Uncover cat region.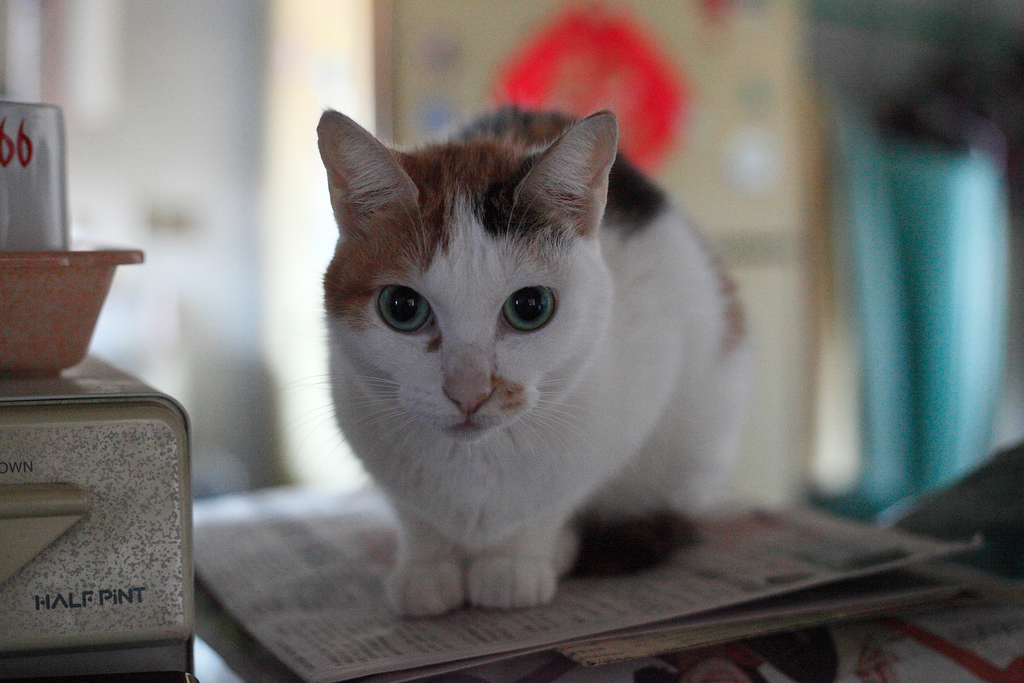
Uncovered: (262, 104, 750, 618).
